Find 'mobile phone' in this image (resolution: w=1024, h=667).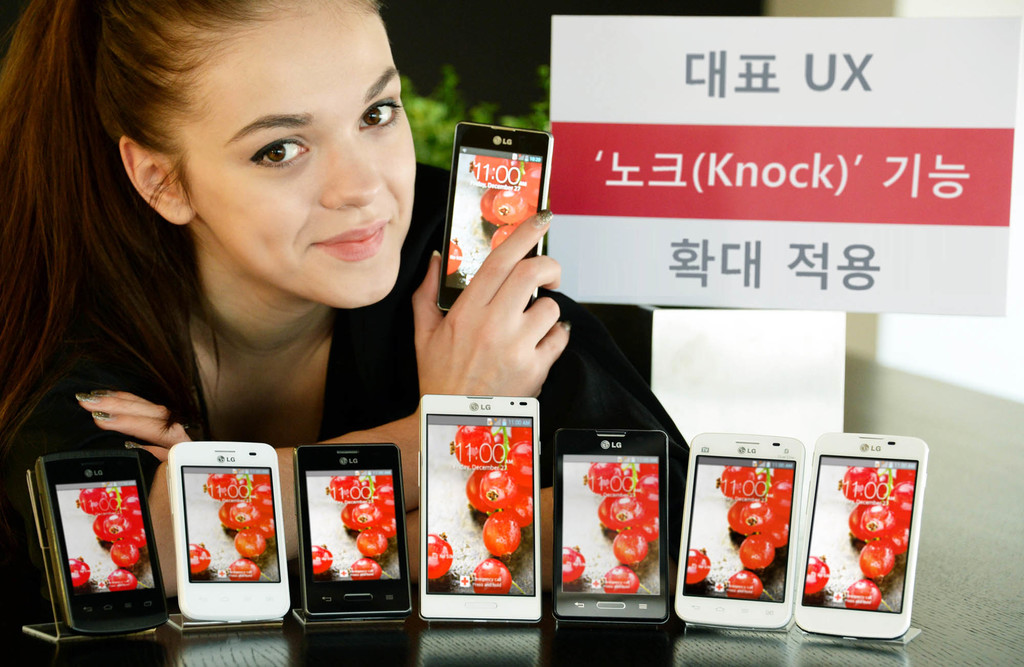
291, 443, 410, 615.
